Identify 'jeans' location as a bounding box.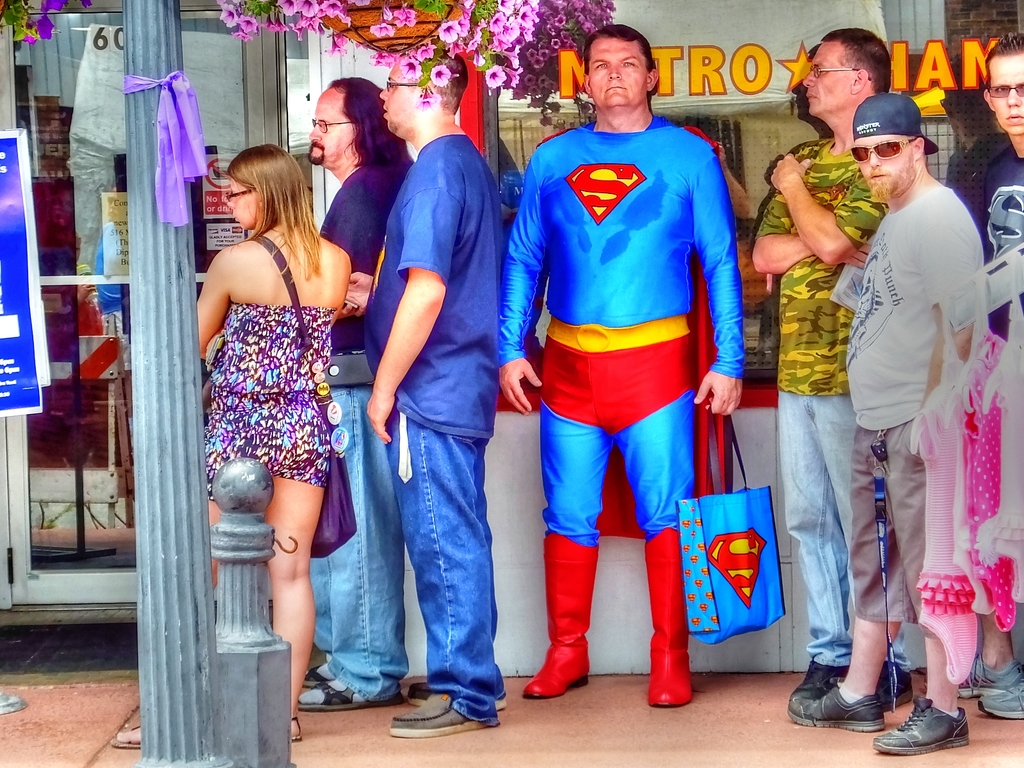
376:378:503:749.
